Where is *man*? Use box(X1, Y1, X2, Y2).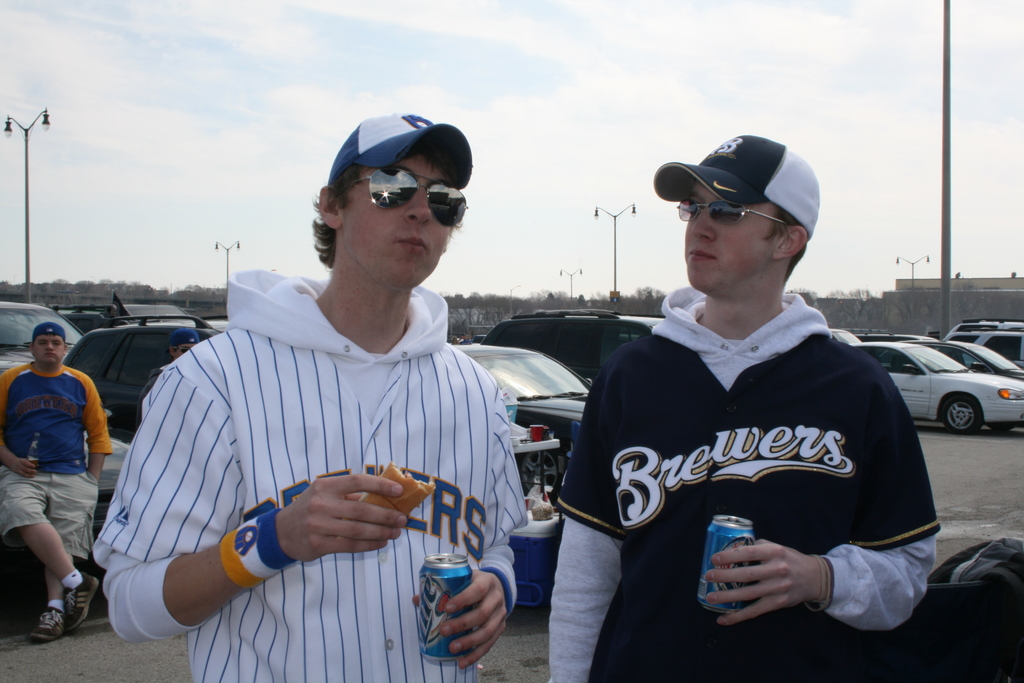
box(134, 327, 200, 438).
